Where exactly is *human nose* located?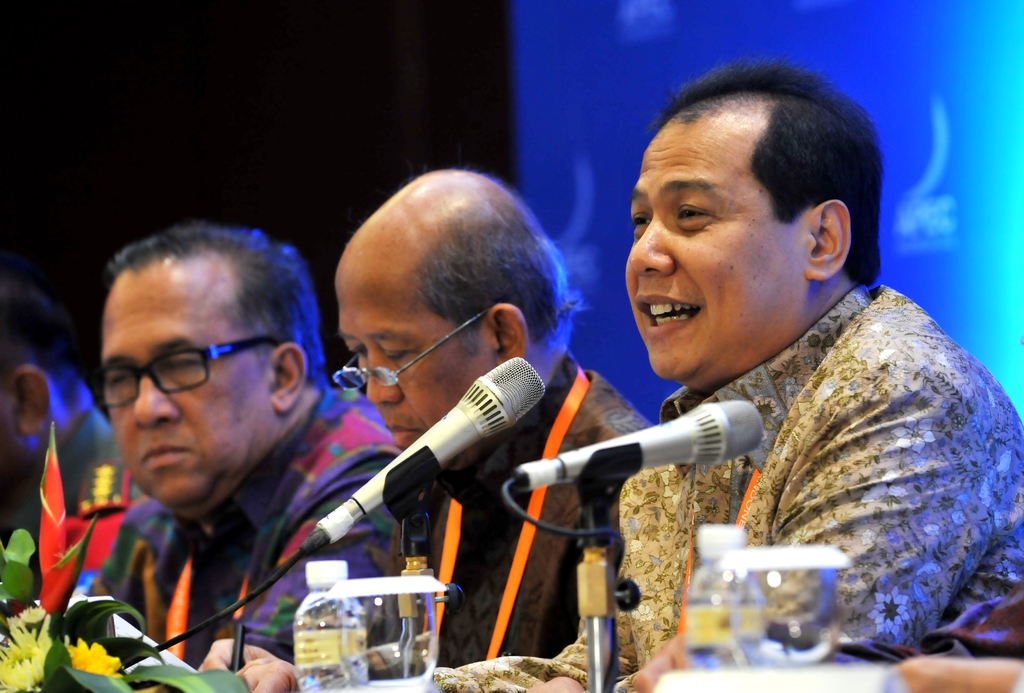
Its bounding box is bbox=[364, 354, 394, 404].
